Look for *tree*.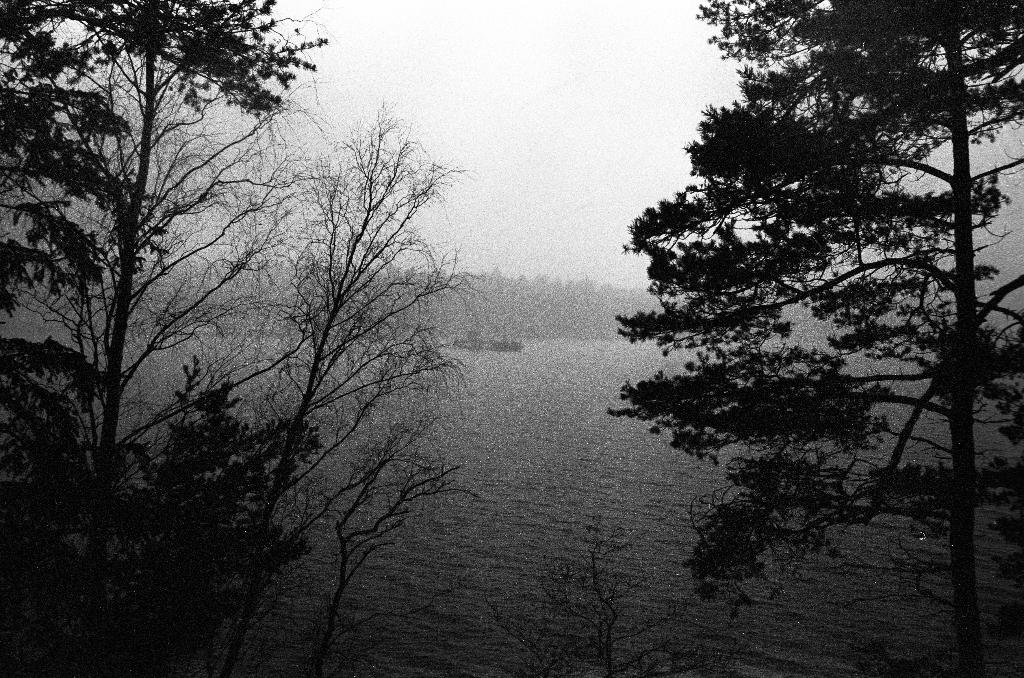
Found: [x1=495, y1=507, x2=742, y2=677].
